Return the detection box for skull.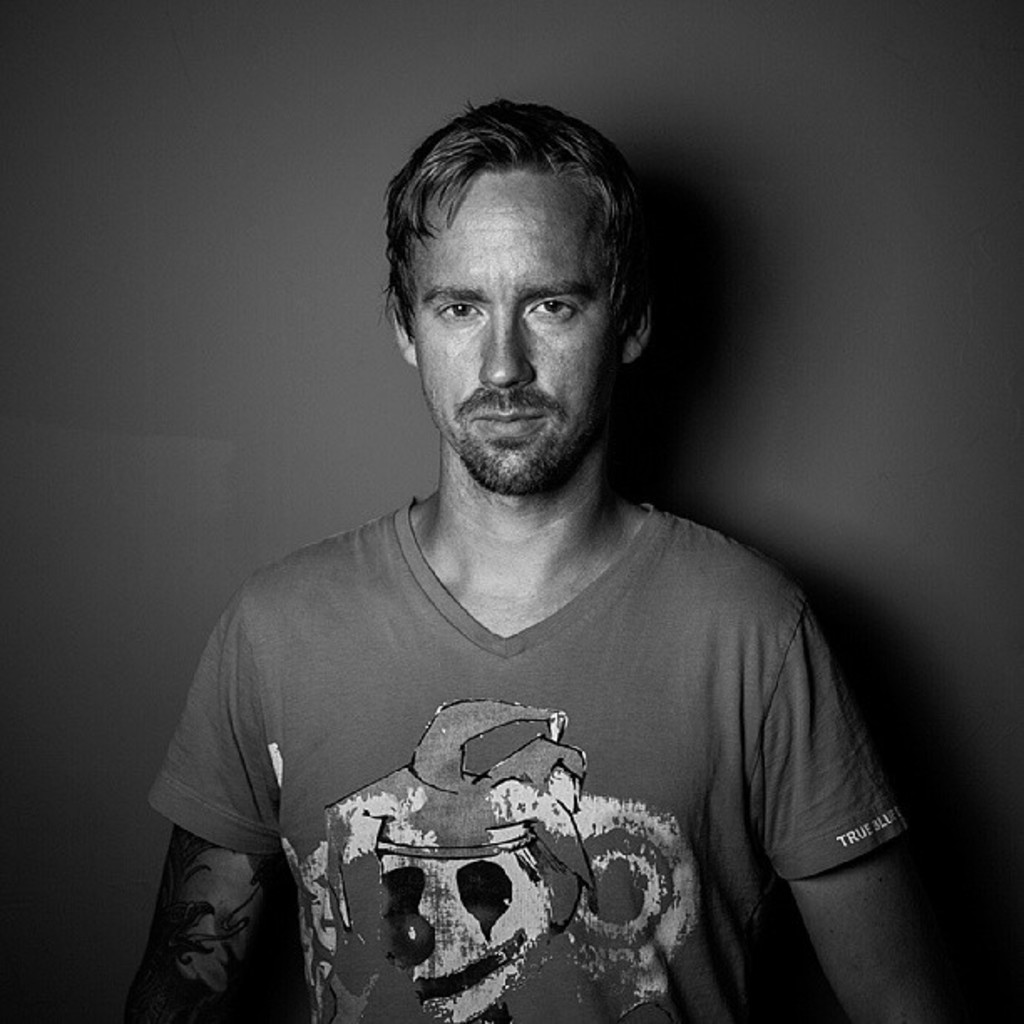
380:845:549:1022.
